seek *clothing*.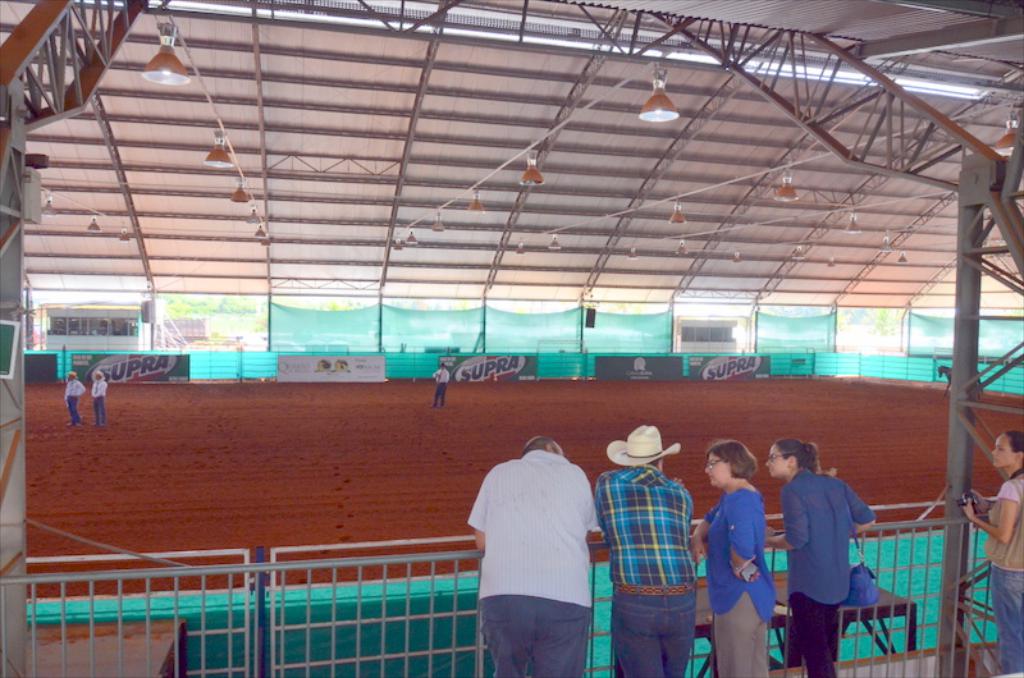
left=695, top=473, right=776, bottom=677.
